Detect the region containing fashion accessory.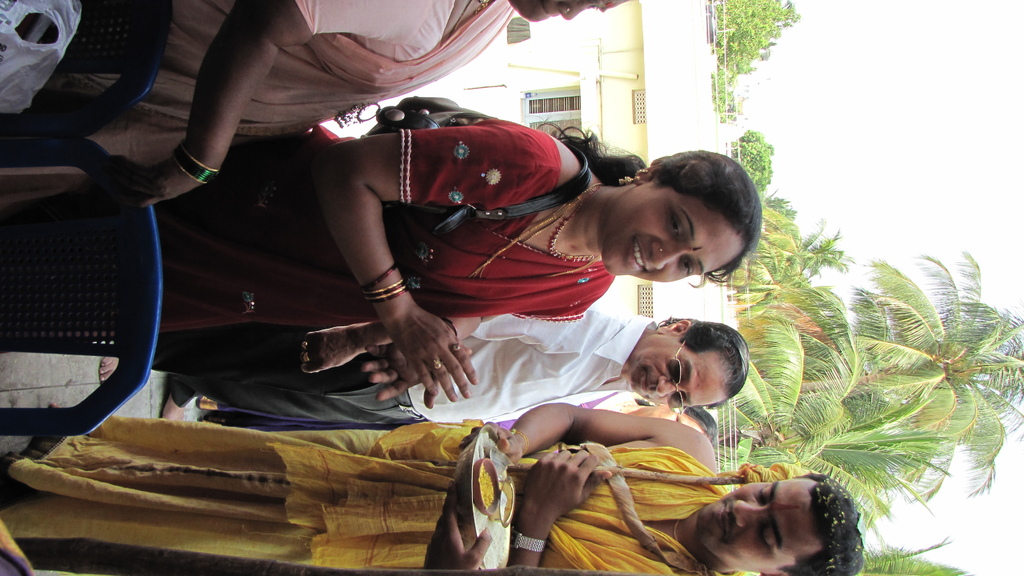
(520,184,595,242).
